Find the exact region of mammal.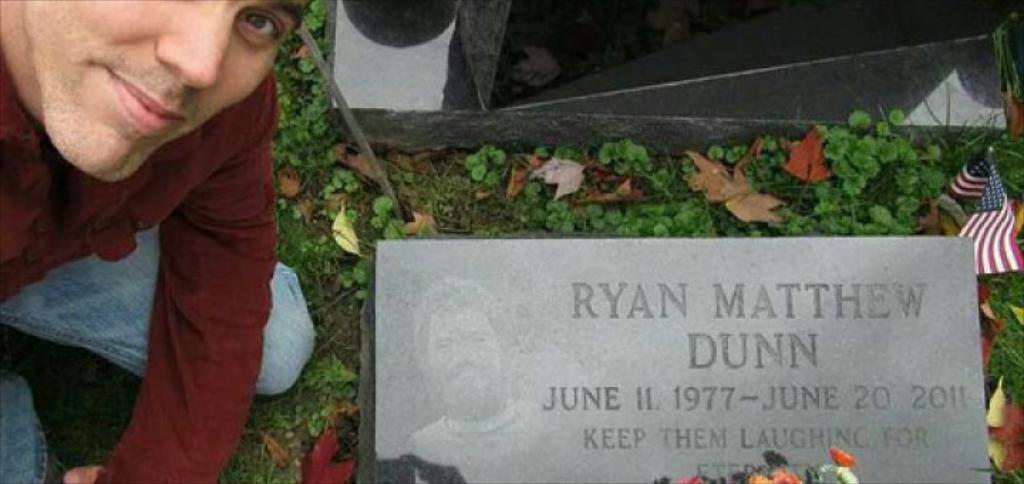
Exact region: (left=20, top=0, right=317, bottom=434).
